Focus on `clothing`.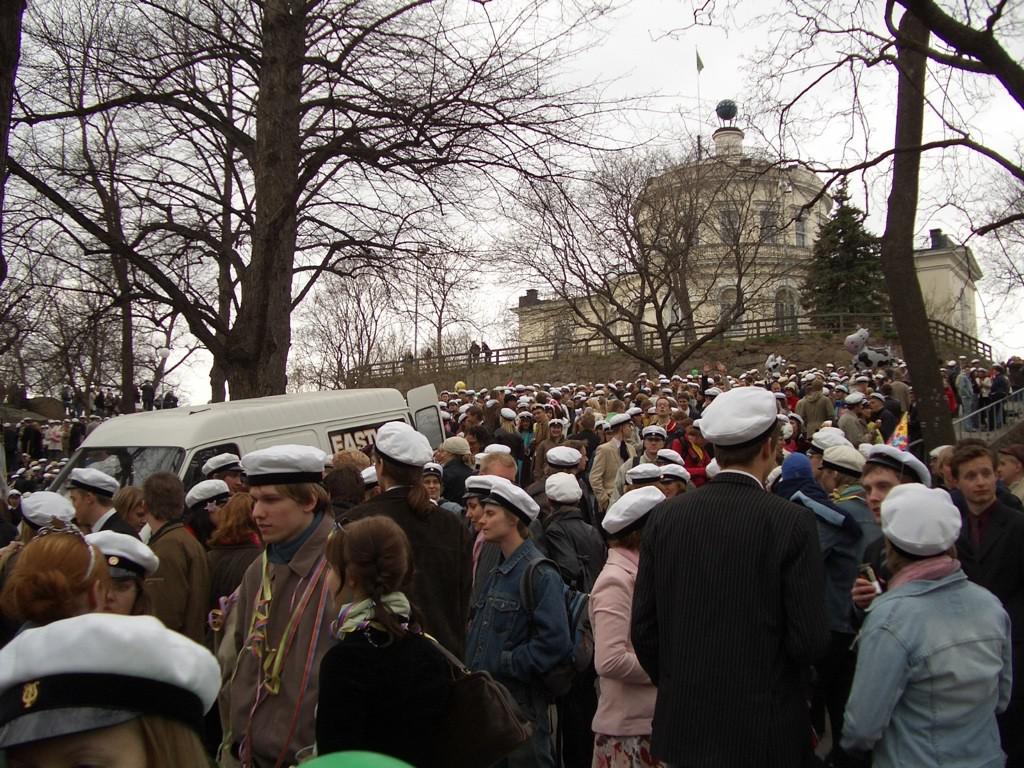
Focused at Rect(303, 745, 419, 767).
